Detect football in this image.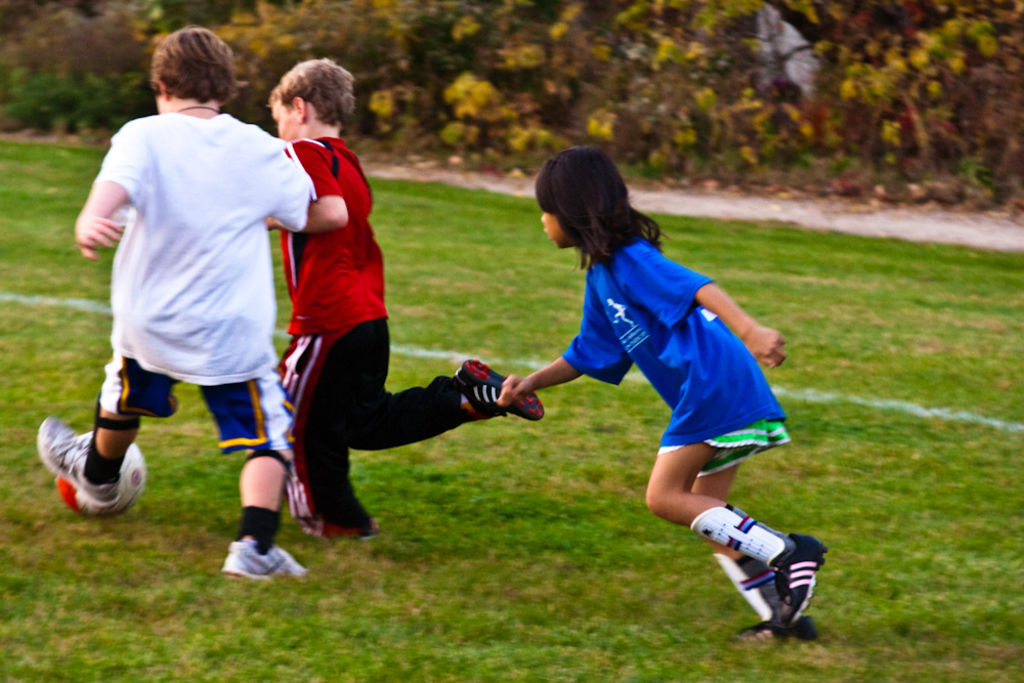
Detection: (54,428,152,511).
